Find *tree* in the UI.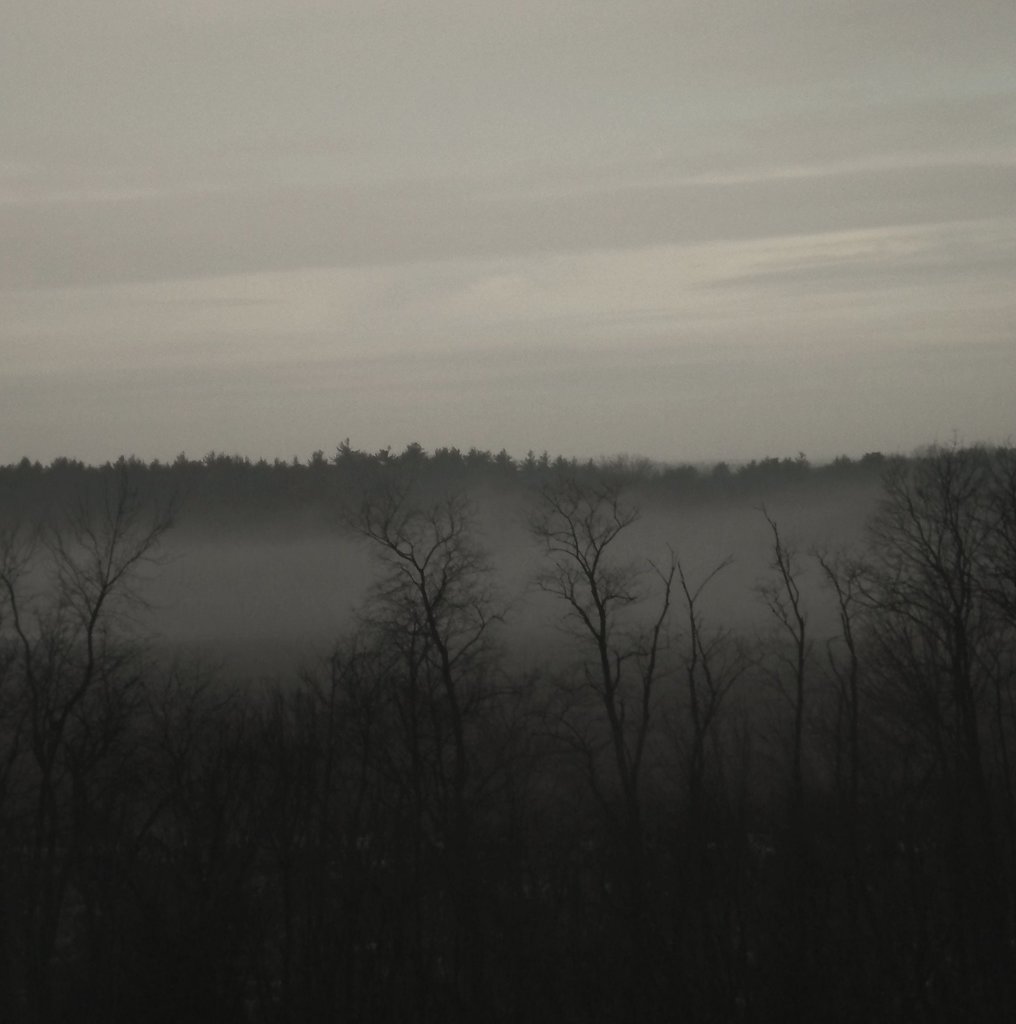
UI element at x1=0, y1=463, x2=201, y2=1023.
